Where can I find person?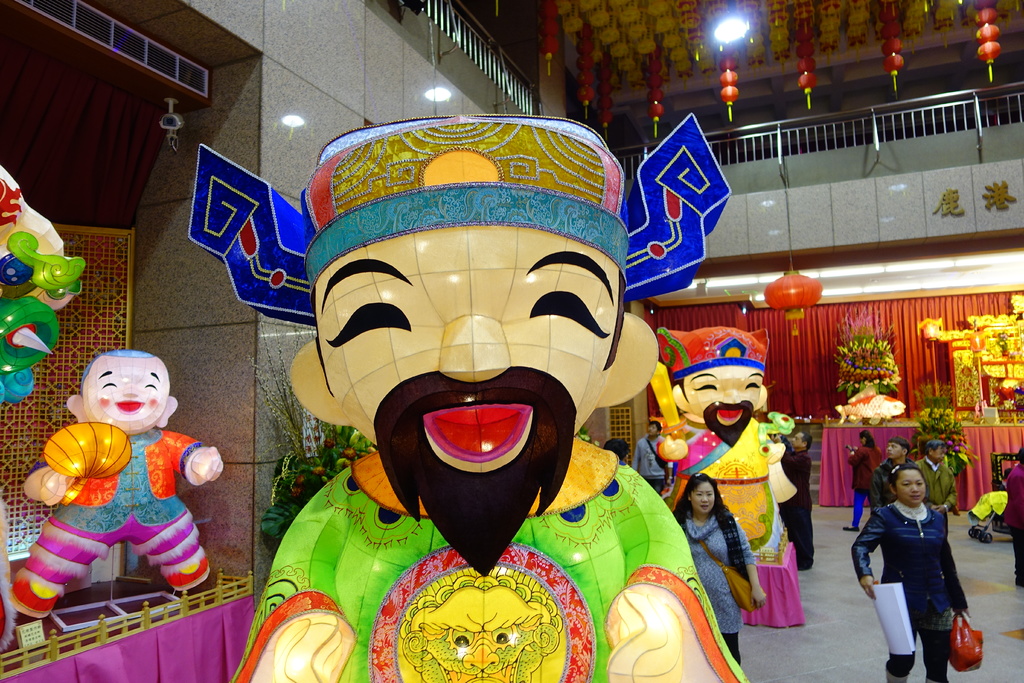
You can find it at pyautogui.locateOnScreen(643, 319, 794, 565).
